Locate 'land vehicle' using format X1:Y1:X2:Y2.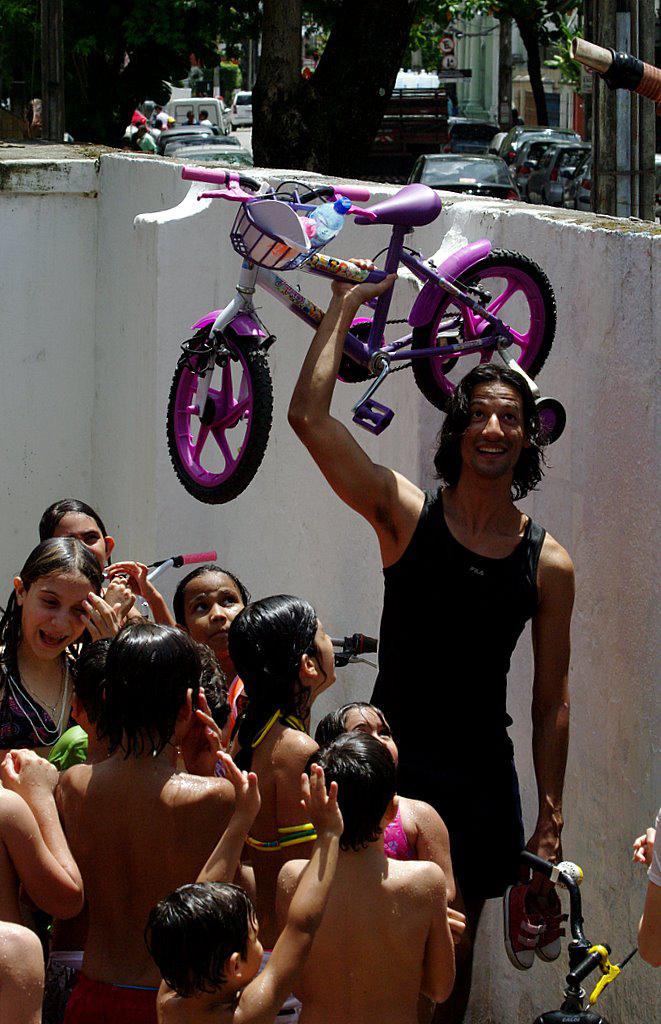
170:164:560:504.
